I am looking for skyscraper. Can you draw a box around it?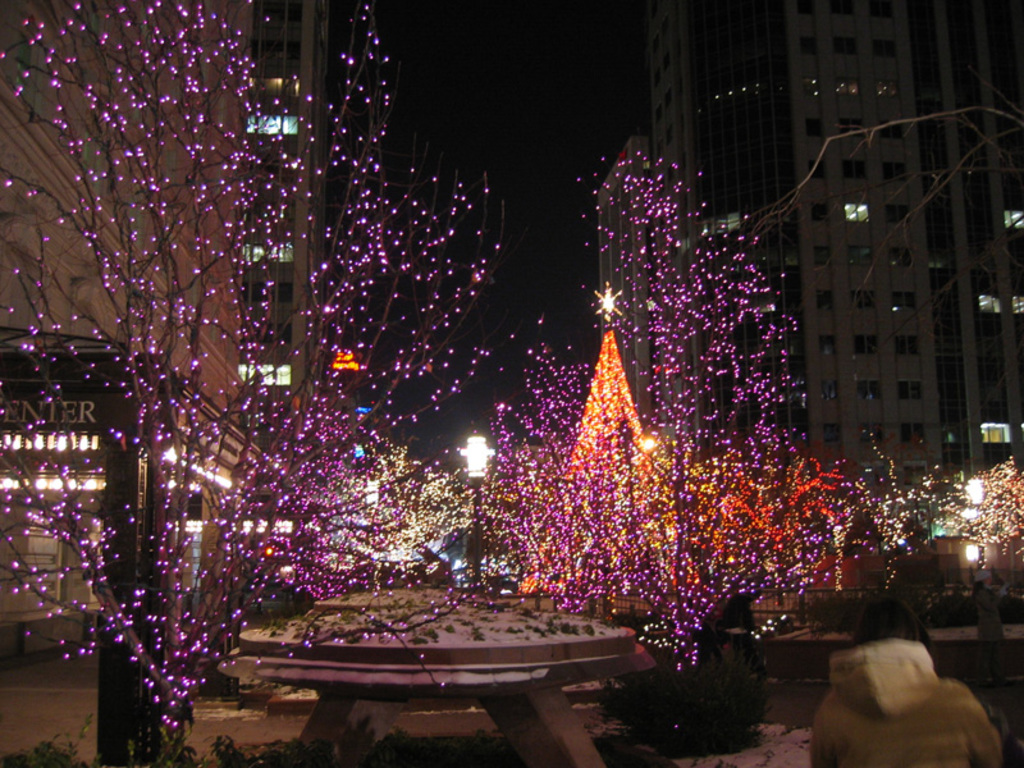
Sure, the bounding box is crop(723, 41, 991, 564).
